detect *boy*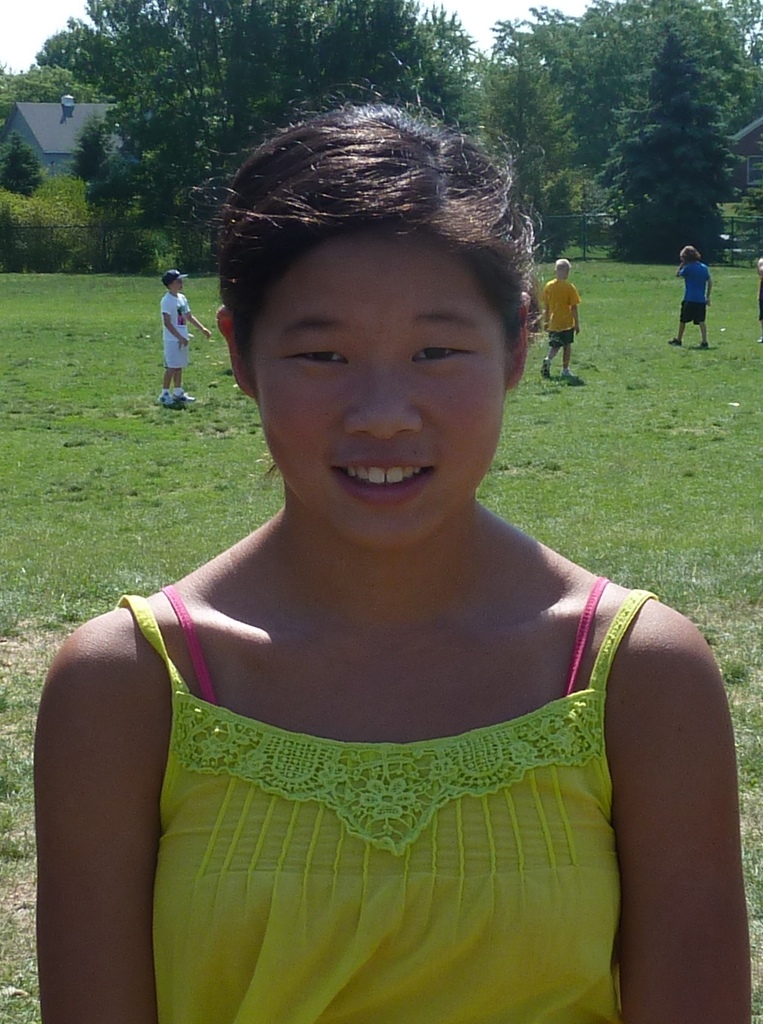
x1=665 y1=240 x2=720 y2=346
